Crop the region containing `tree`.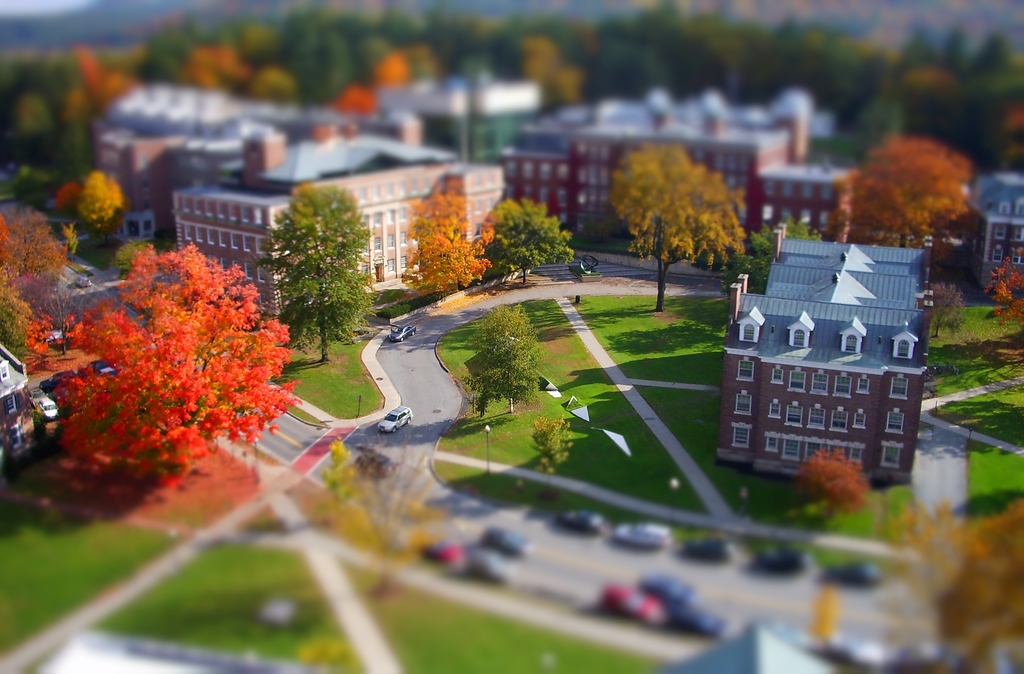
Crop region: {"left": 324, "top": 437, "right": 456, "bottom": 591}.
